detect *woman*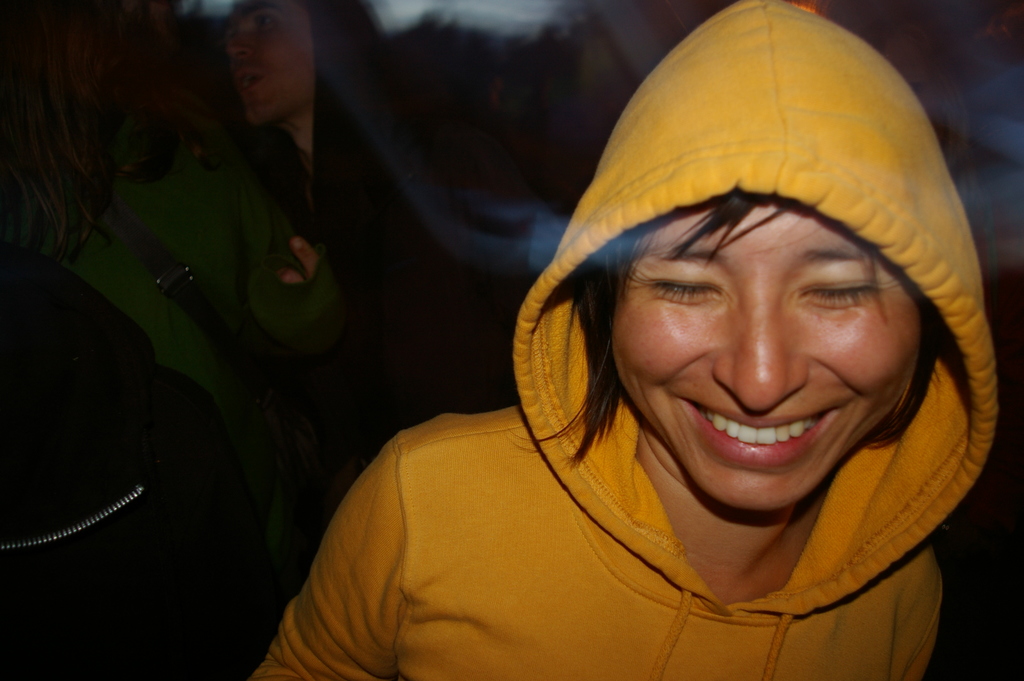
box=[238, 1, 997, 680]
